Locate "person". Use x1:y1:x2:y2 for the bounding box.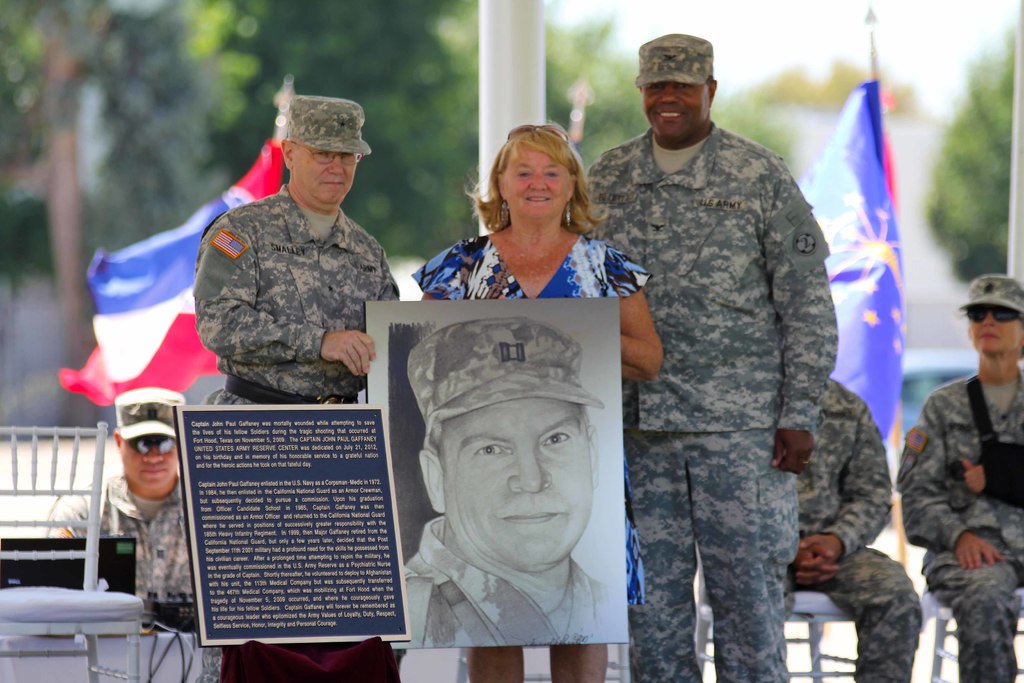
391:315:633:648.
